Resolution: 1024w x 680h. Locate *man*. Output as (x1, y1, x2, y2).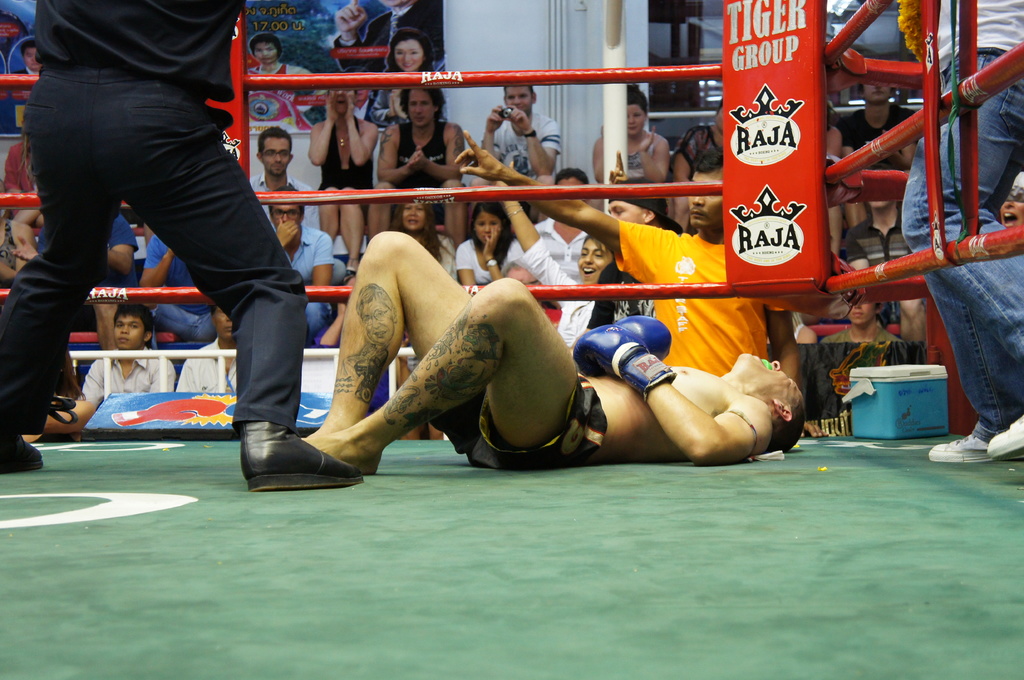
(231, 120, 326, 228).
